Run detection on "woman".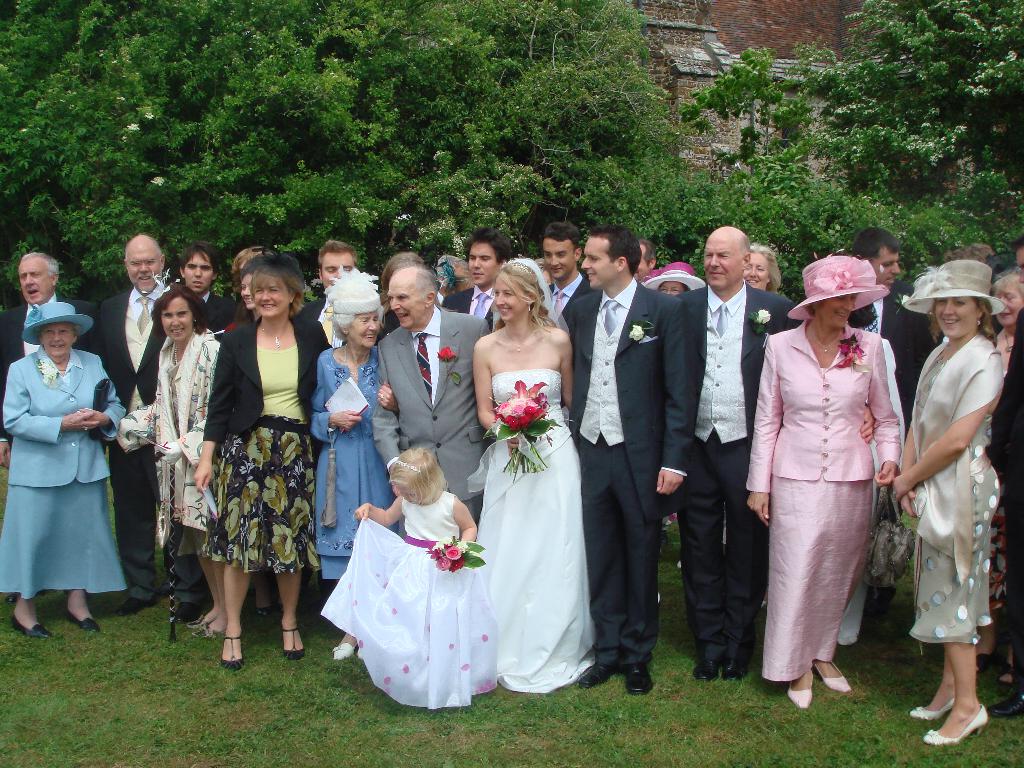
Result: (x1=0, y1=299, x2=132, y2=641).
